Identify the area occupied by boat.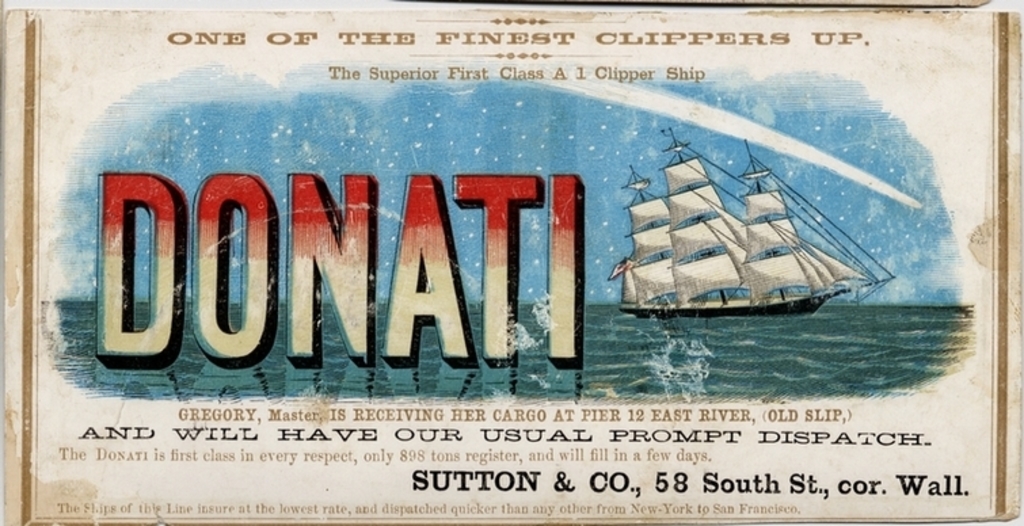
Area: (left=606, top=125, right=910, bottom=306).
